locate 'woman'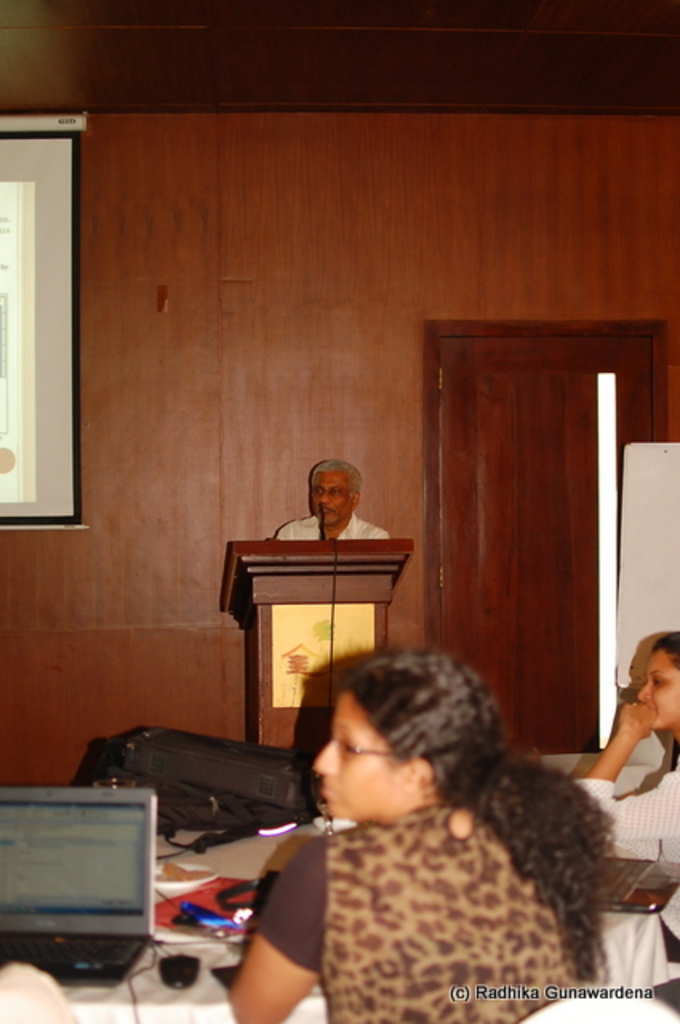
[224,645,614,1022]
